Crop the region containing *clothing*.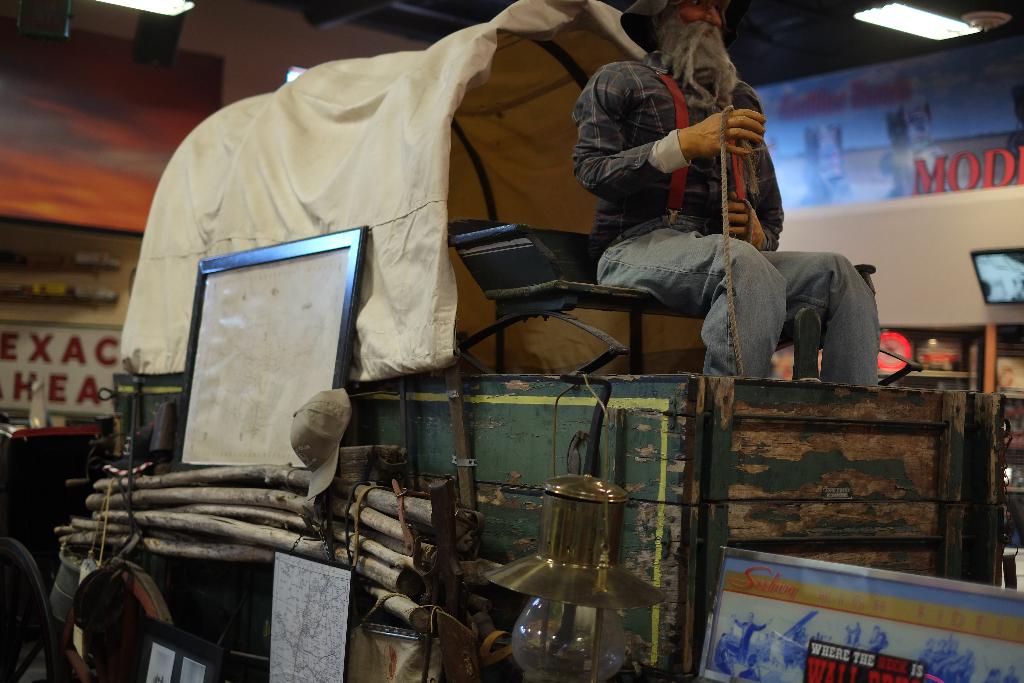
Crop region: detection(1006, 675, 1020, 682).
